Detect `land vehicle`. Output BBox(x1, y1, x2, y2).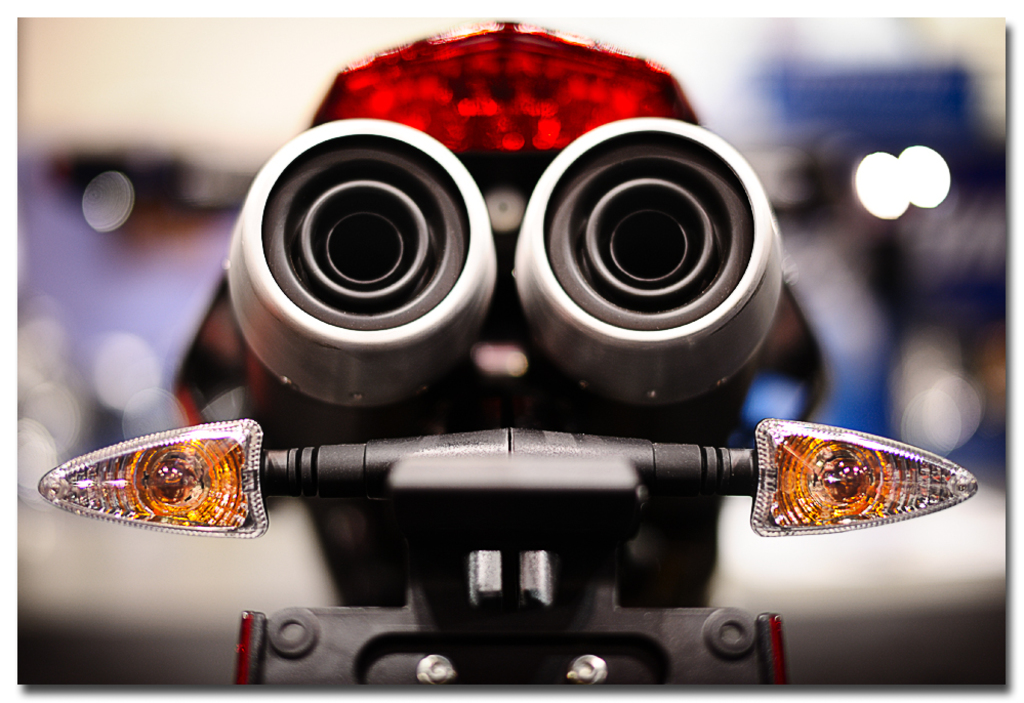
BBox(38, 20, 980, 685).
